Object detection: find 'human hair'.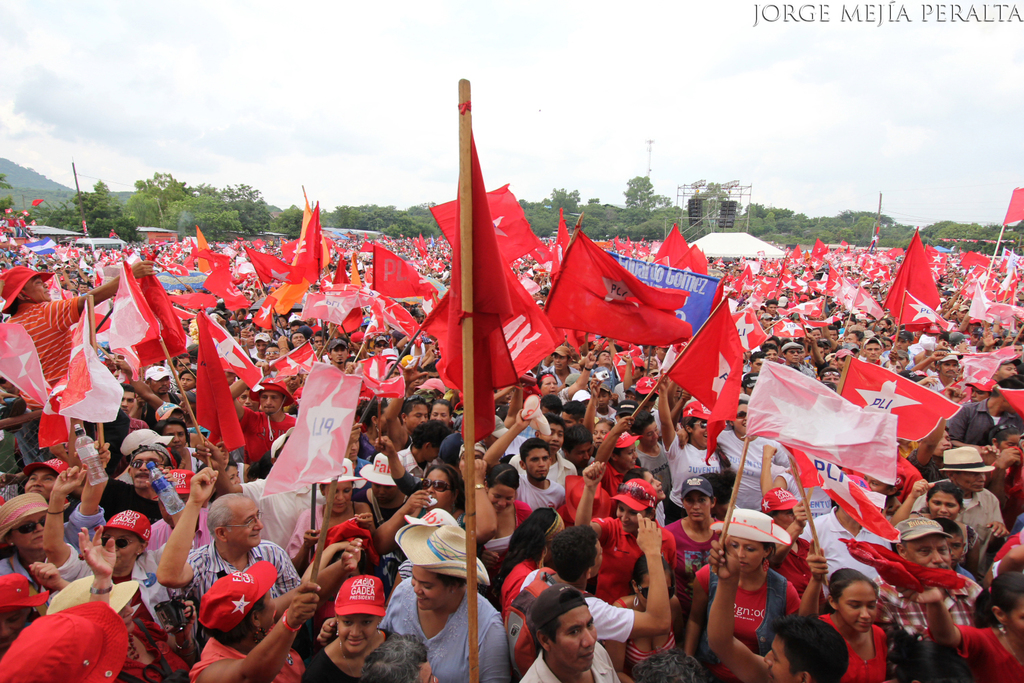
pyautogui.locateOnScreen(679, 471, 735, 499).
